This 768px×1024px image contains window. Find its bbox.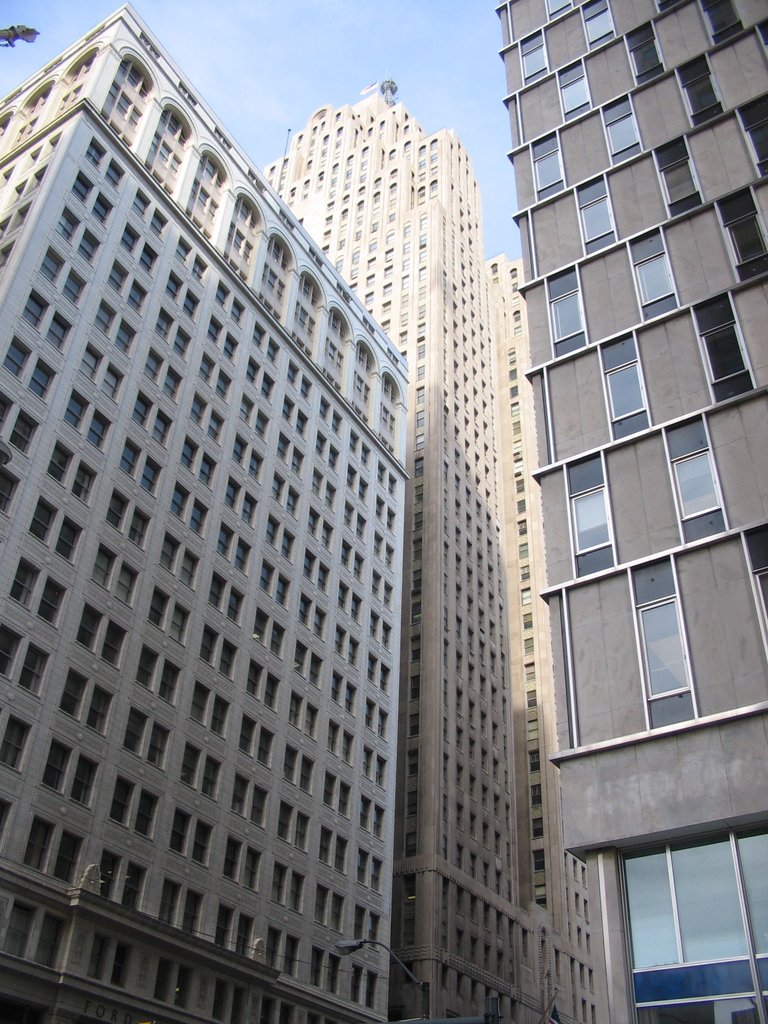
locate(39, 250, 67, 285).
